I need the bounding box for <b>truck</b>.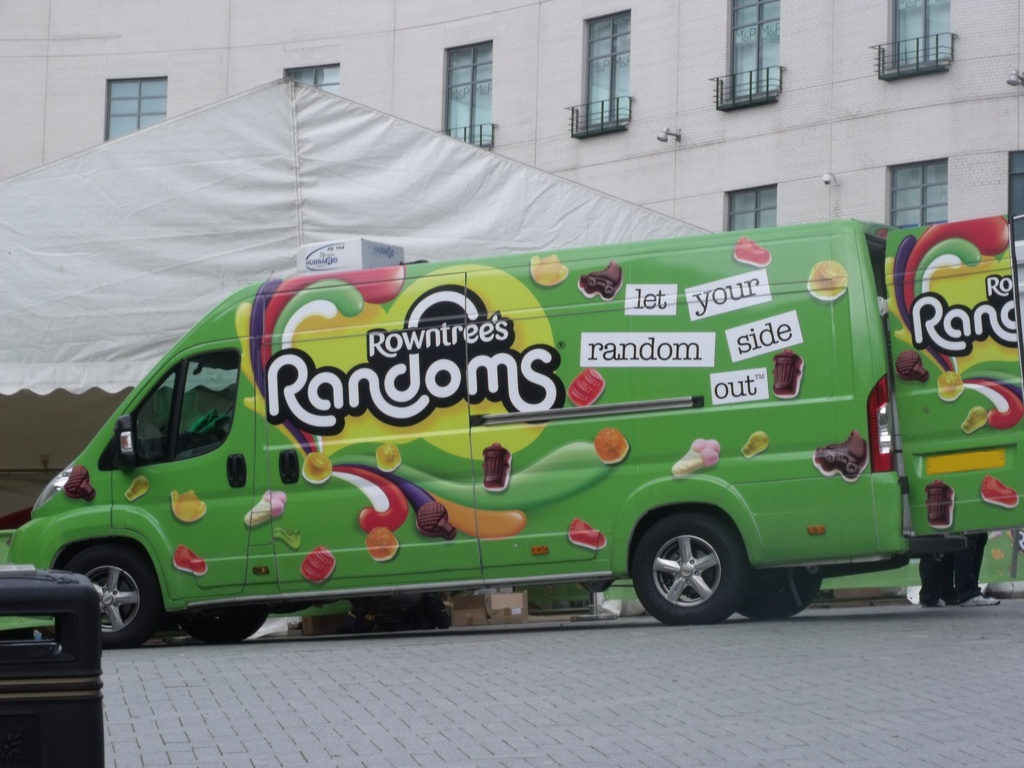
Here it is: rect(0, 246, 941, 674).
